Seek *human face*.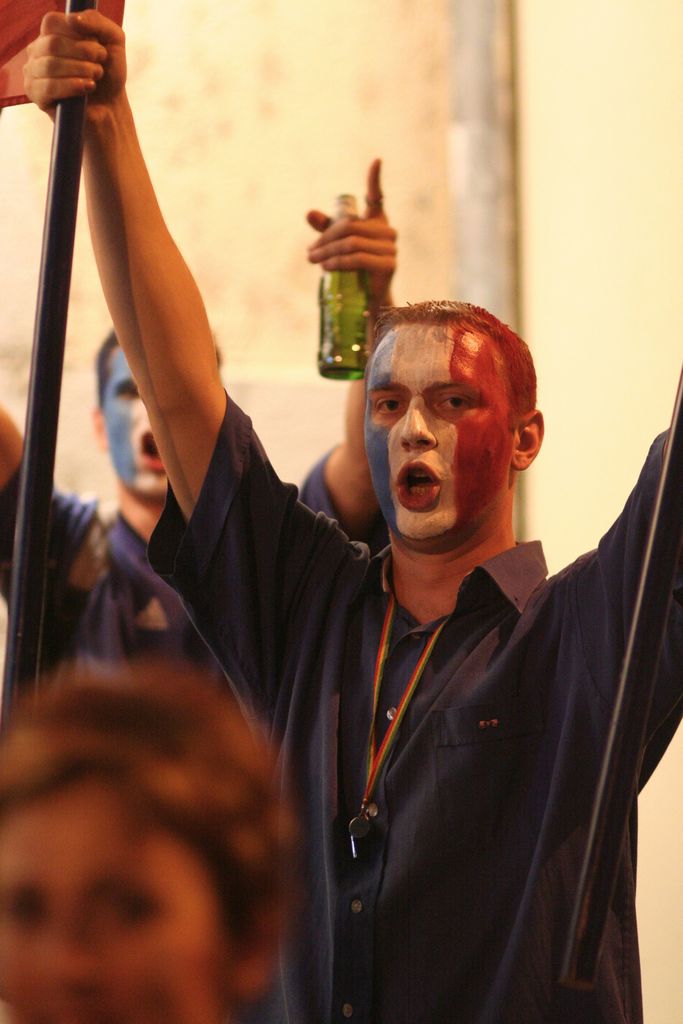
0,785,227,1023.
